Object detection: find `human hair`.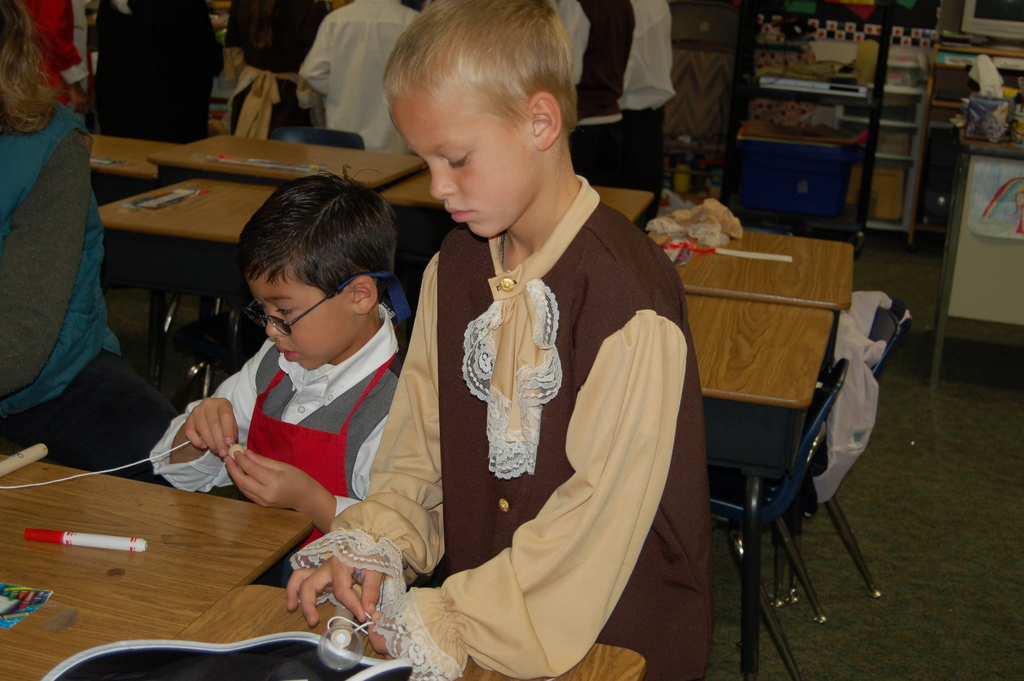
select_region(389, 6, 584, 168).
